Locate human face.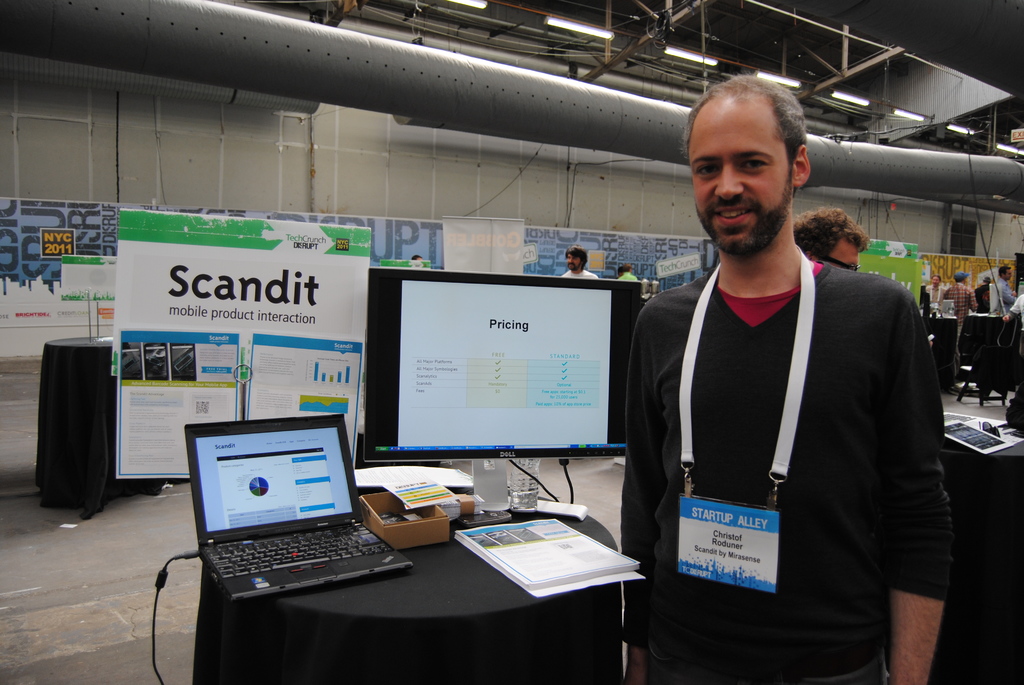
Bounding box: [566, 255, 584, 271].
